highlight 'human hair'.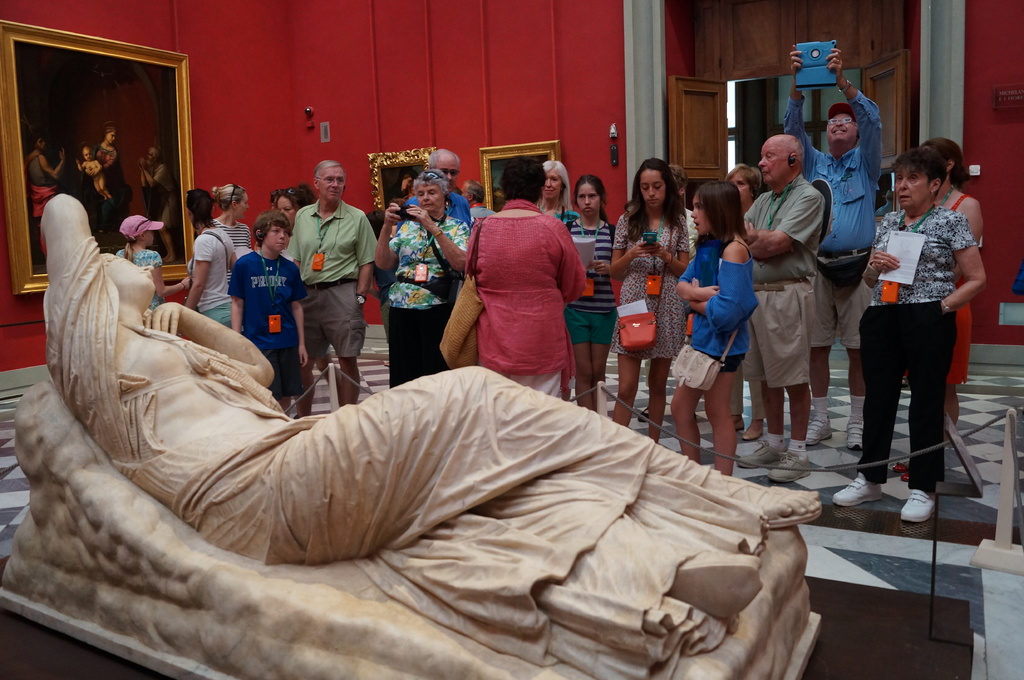
Highlighted region: pyautogui.locateOnScreen(671, 164, 689, 199).
